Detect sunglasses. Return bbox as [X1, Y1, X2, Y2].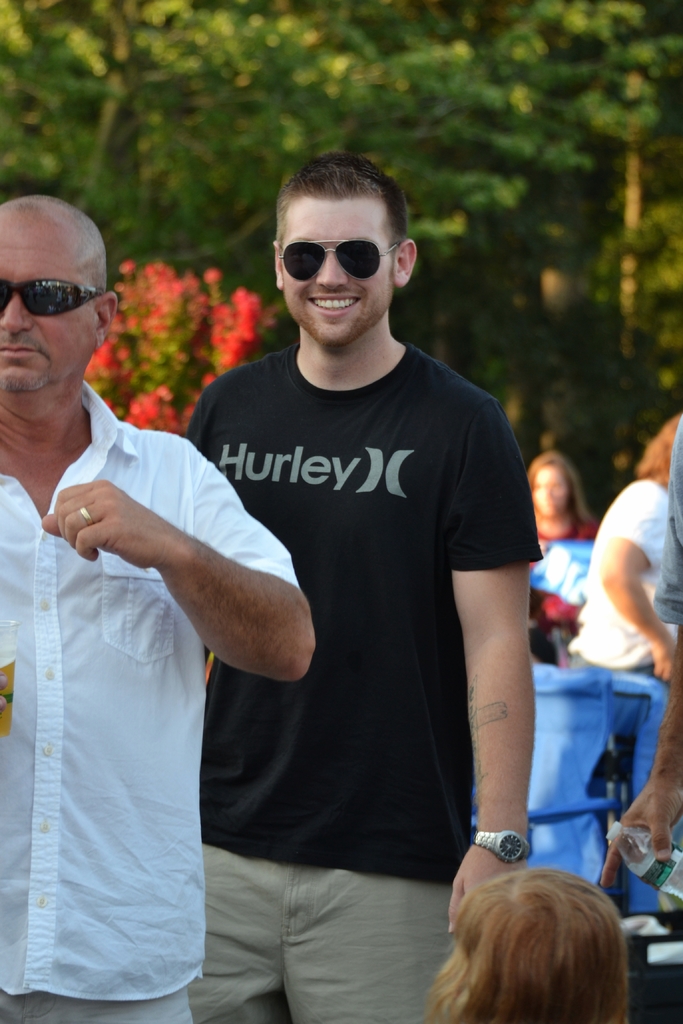
[0, 280, 99, 314].
